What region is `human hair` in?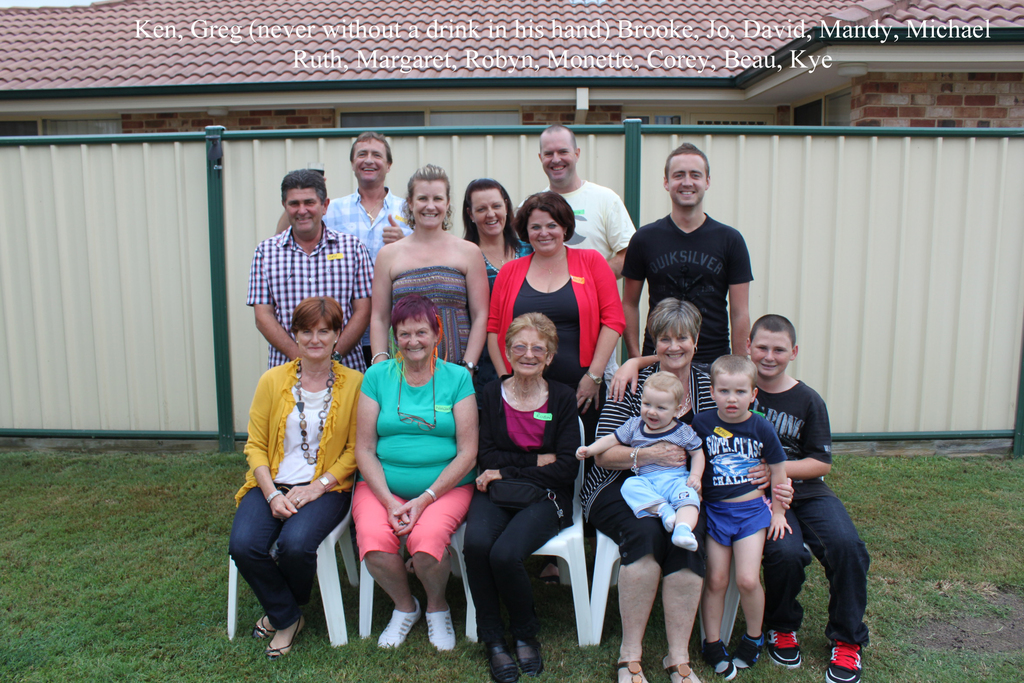
<box>666,142,710,178</box>.
